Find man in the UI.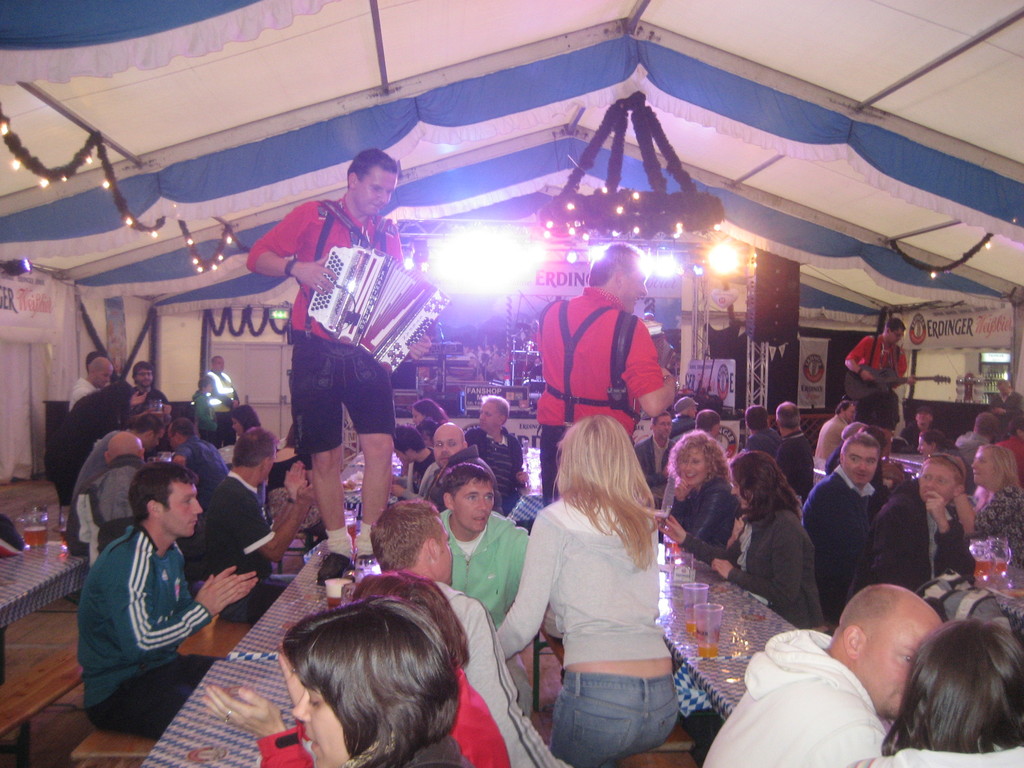
UI element at x1=372 y1=498 x2=577 y2=767.
